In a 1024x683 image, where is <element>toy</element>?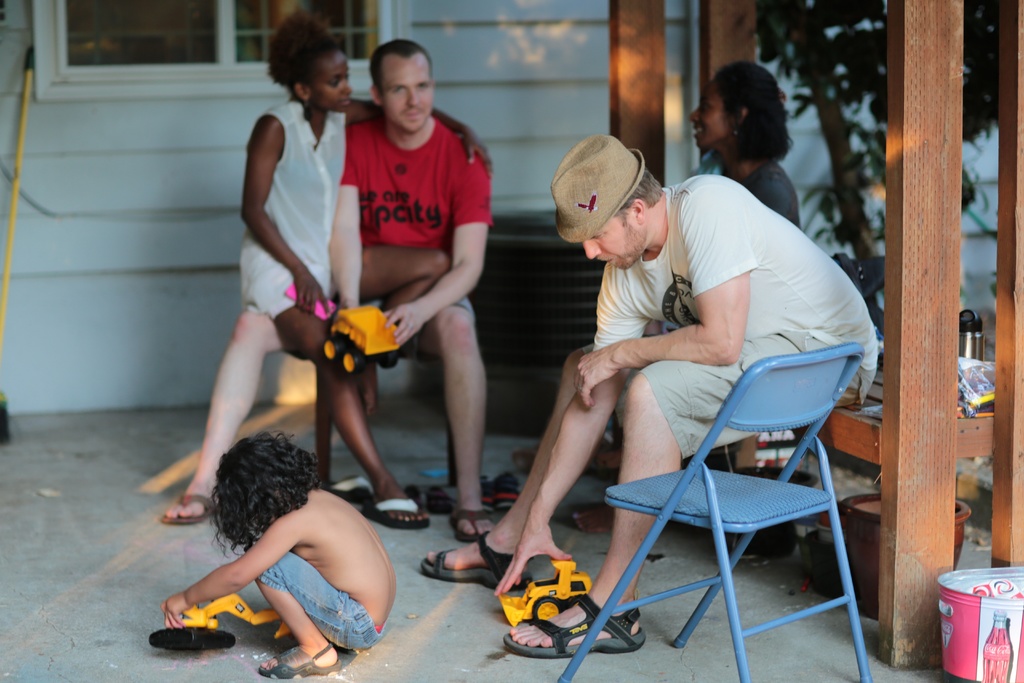
[x1=481, y1=470, x2=518, y2=511].
